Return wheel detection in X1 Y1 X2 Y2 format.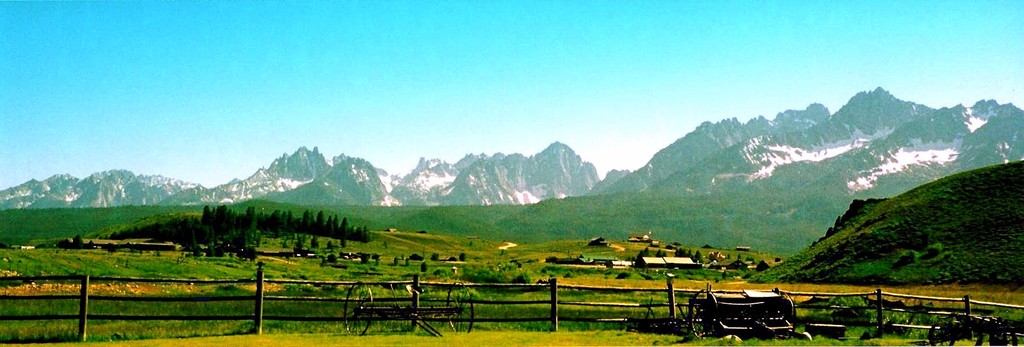
777 294 797 339.
